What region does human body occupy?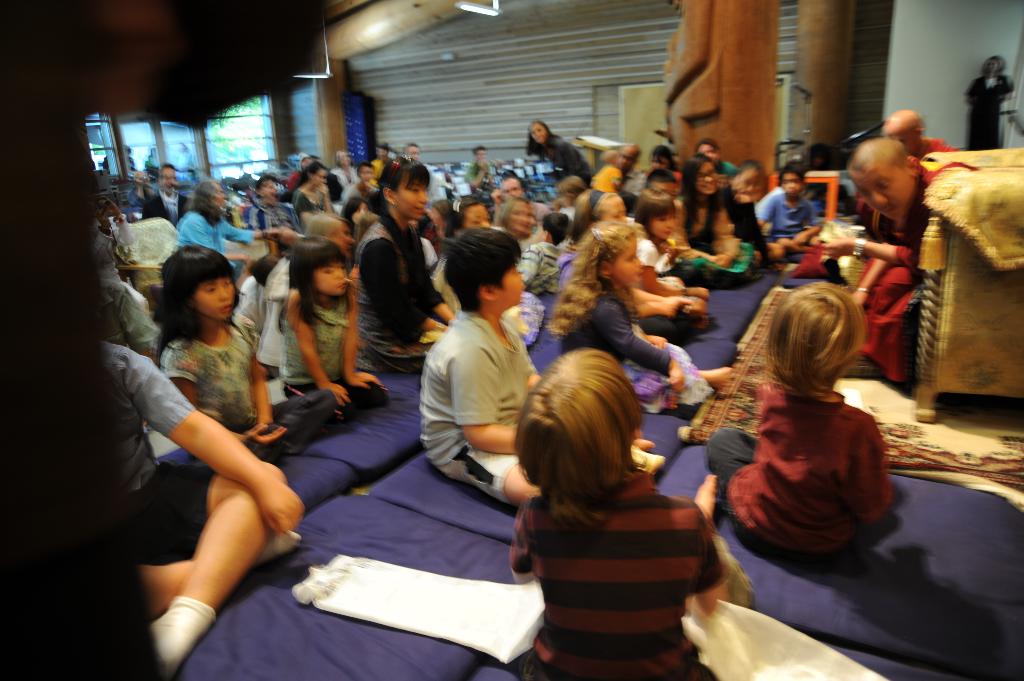
[703,282,899,552].
